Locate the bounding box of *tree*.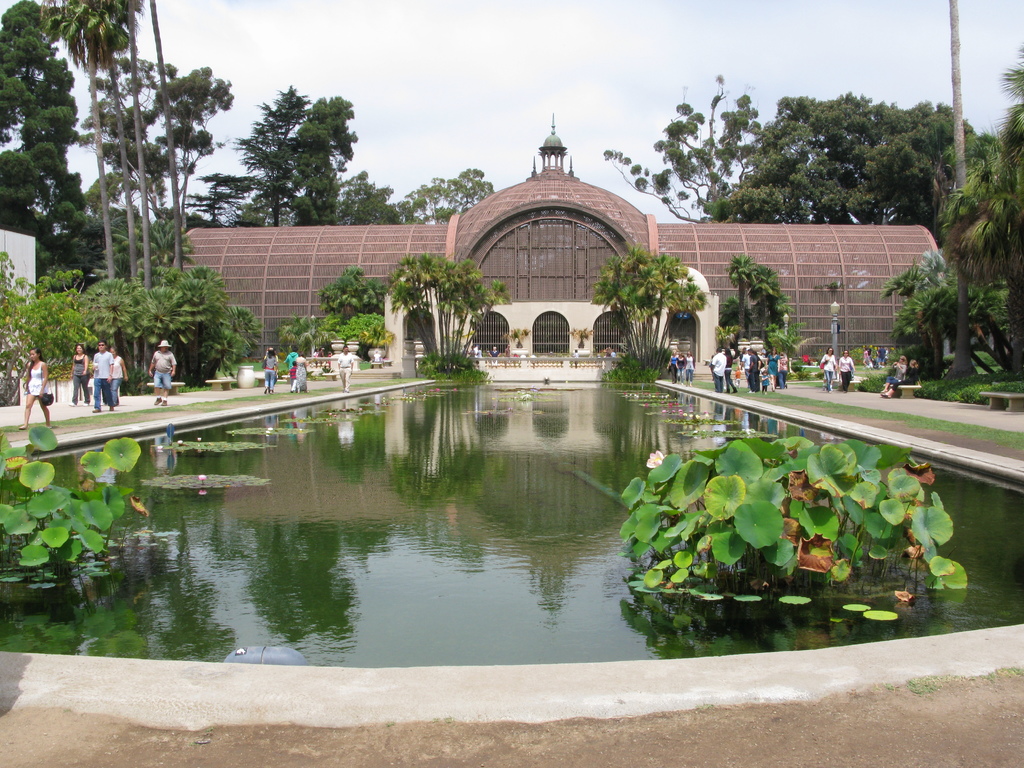
Bounding box: locate(0, 247, 102, 404).
